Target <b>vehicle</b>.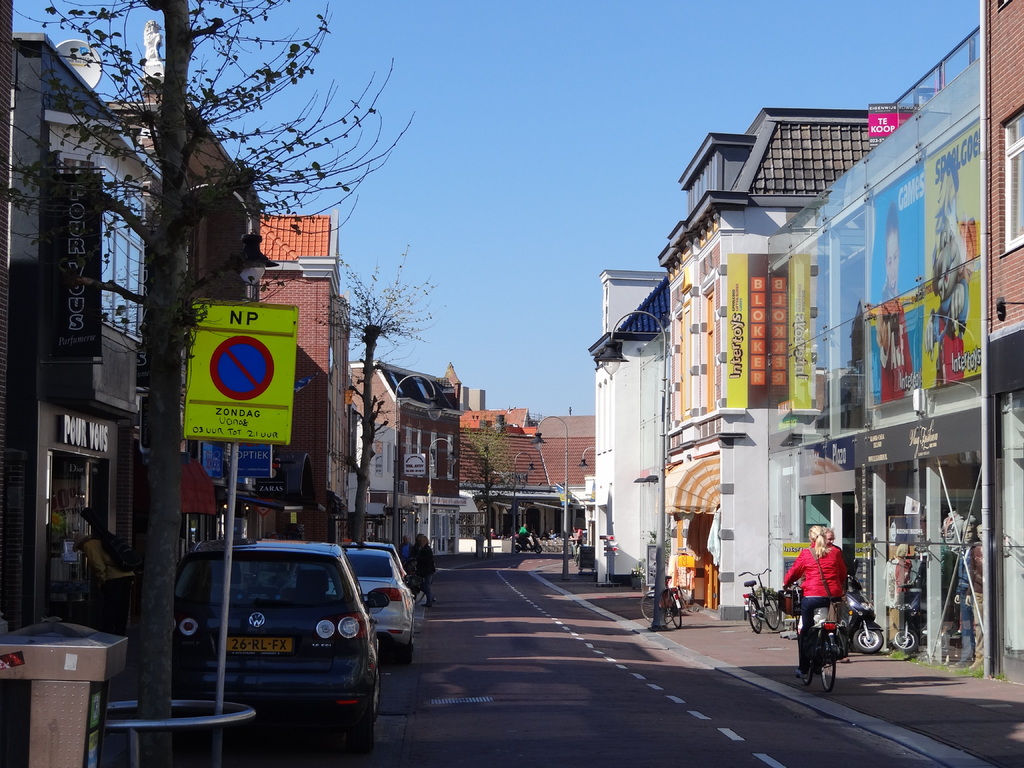
Target region: region(333, 542, 411, 659).
